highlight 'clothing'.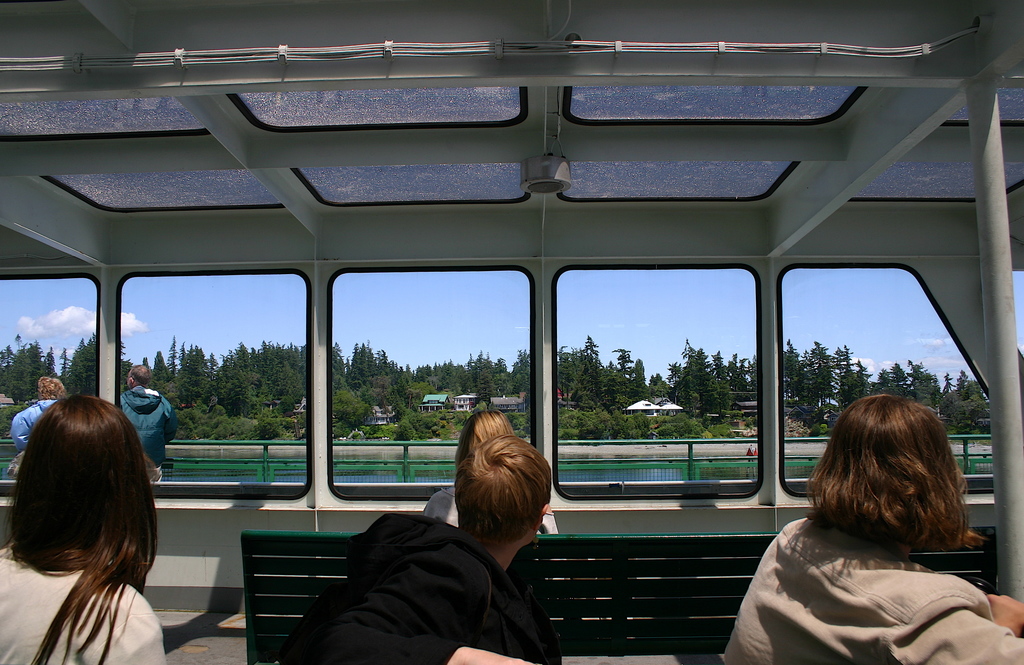
Highlighted region: select_region(124, 388, 177, 480).
